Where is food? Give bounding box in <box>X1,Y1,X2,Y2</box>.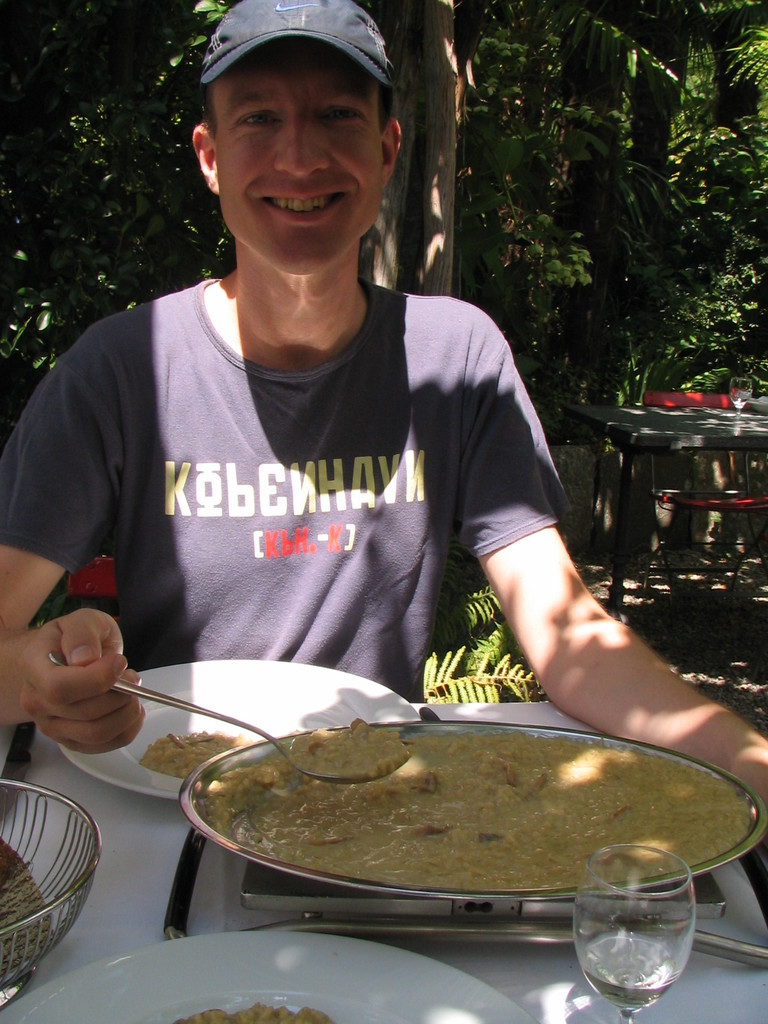
<box>0,836,70,991</box>.
